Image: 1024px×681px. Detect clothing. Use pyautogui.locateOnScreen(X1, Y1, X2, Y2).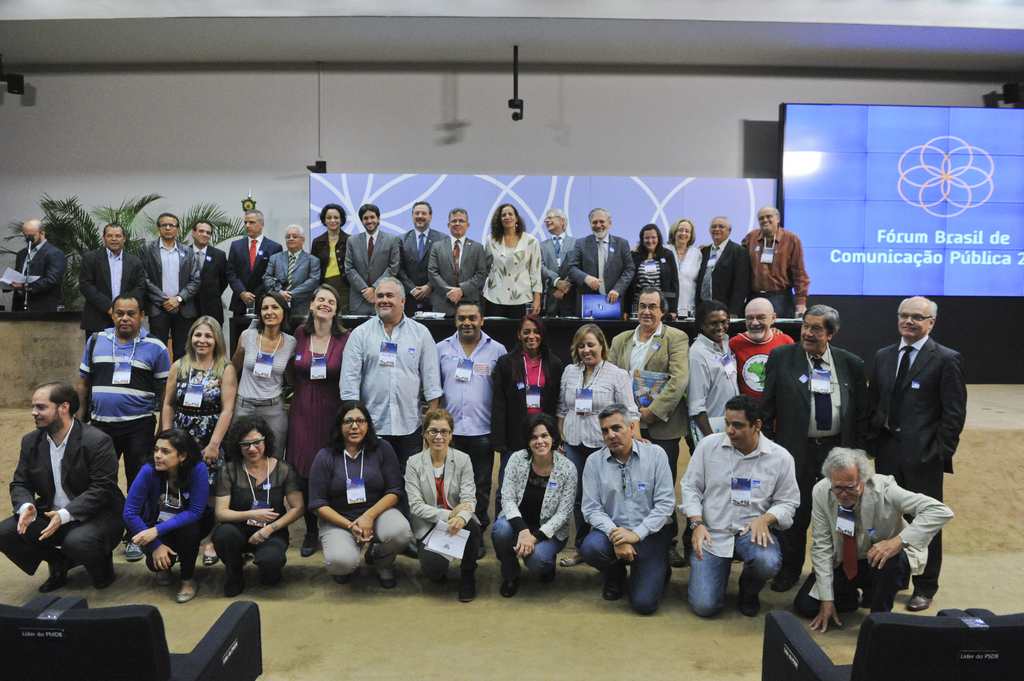
pyautogui.locateOnScreen(492, 341, 566, 522).
